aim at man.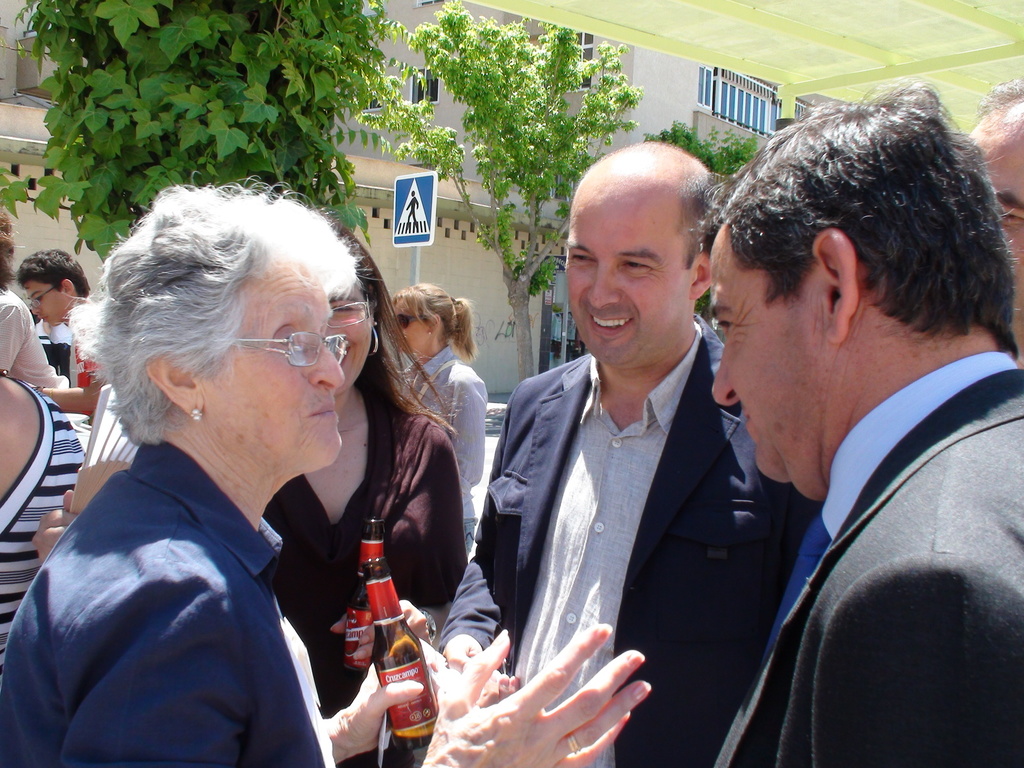
Aimed at (712, 84, 1023, 767).
